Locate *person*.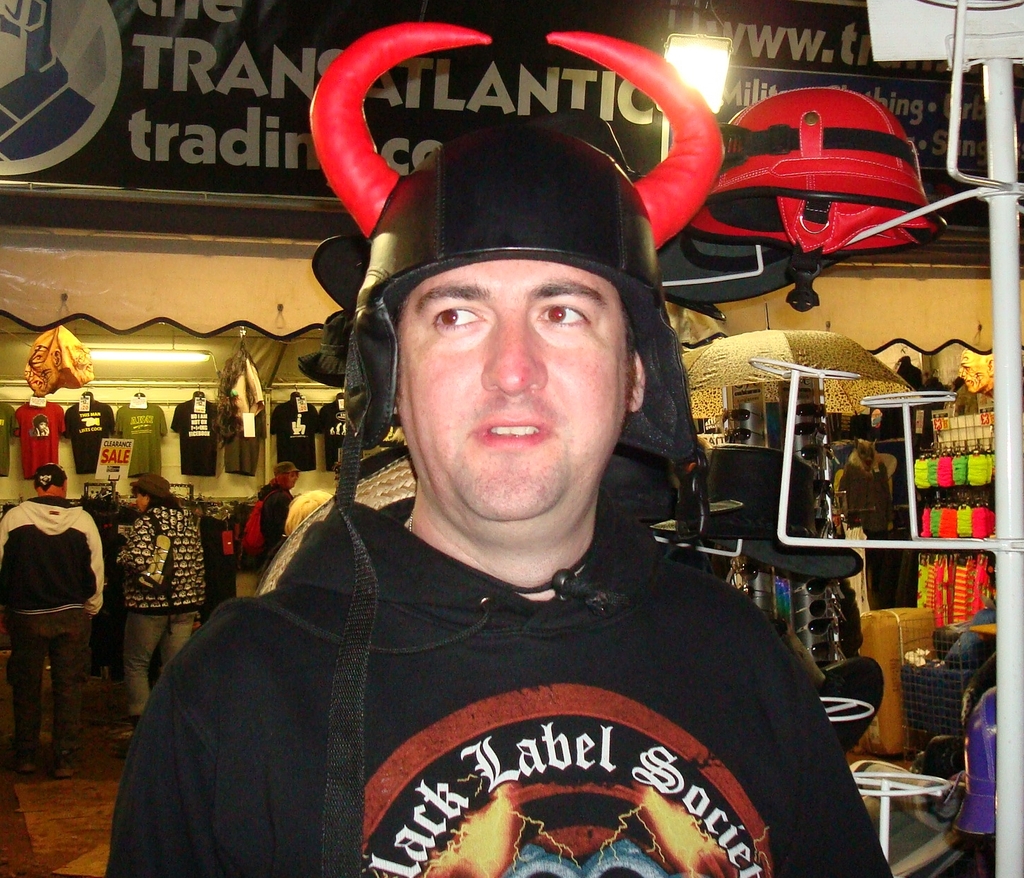
Bounding box: <box>0,463,106,776</box>.
